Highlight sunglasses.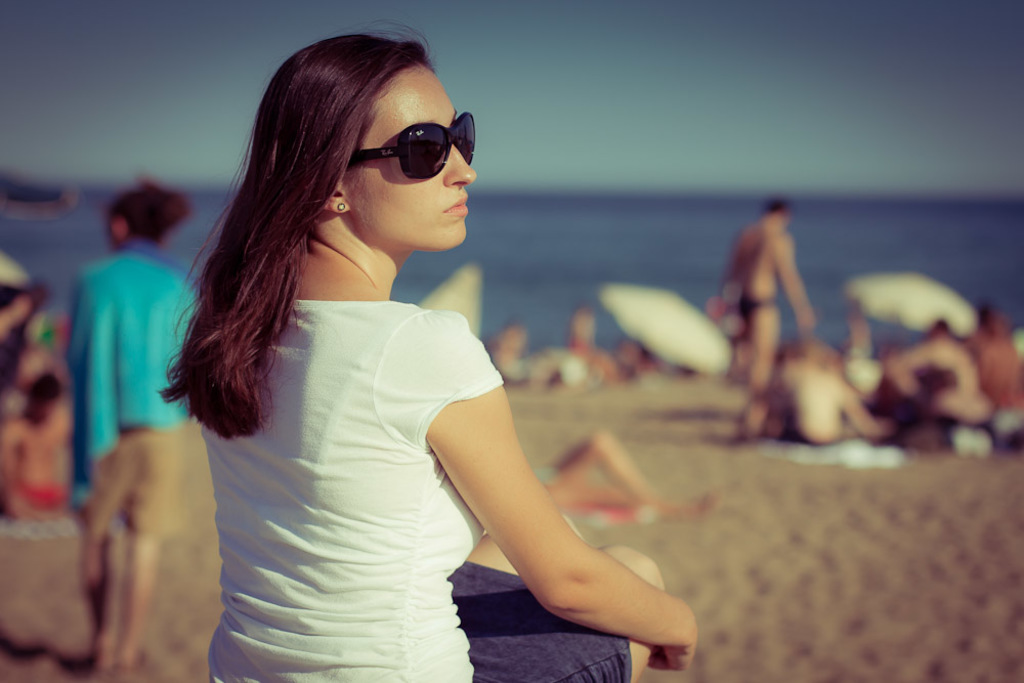
Highlighted region: bbox=(348, 111, 477, 181).
